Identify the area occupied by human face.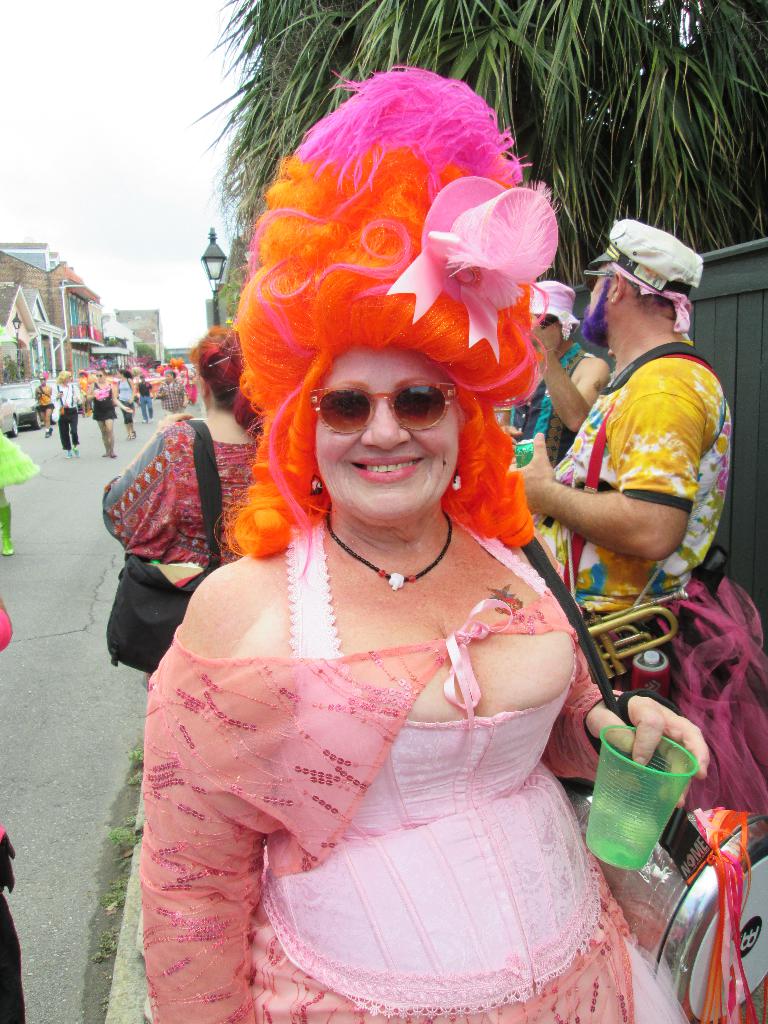
Area: Rect(571, 262, 610, 351).
